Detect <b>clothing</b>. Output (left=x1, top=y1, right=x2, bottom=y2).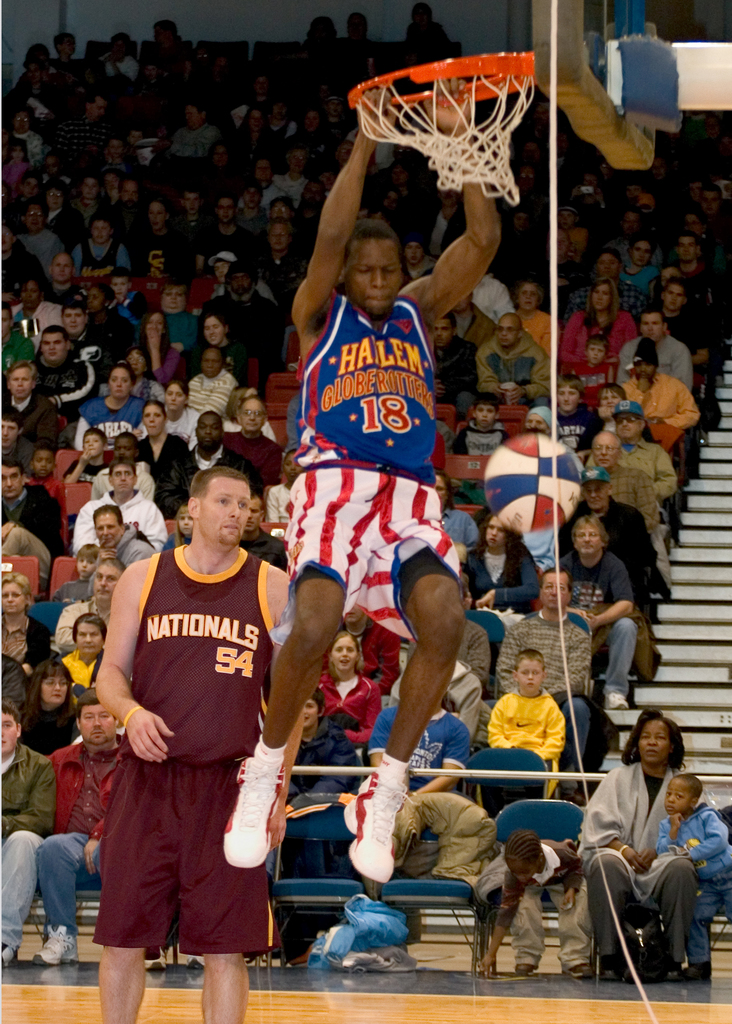
(left=517, top=309, right=561, bottom=361).
